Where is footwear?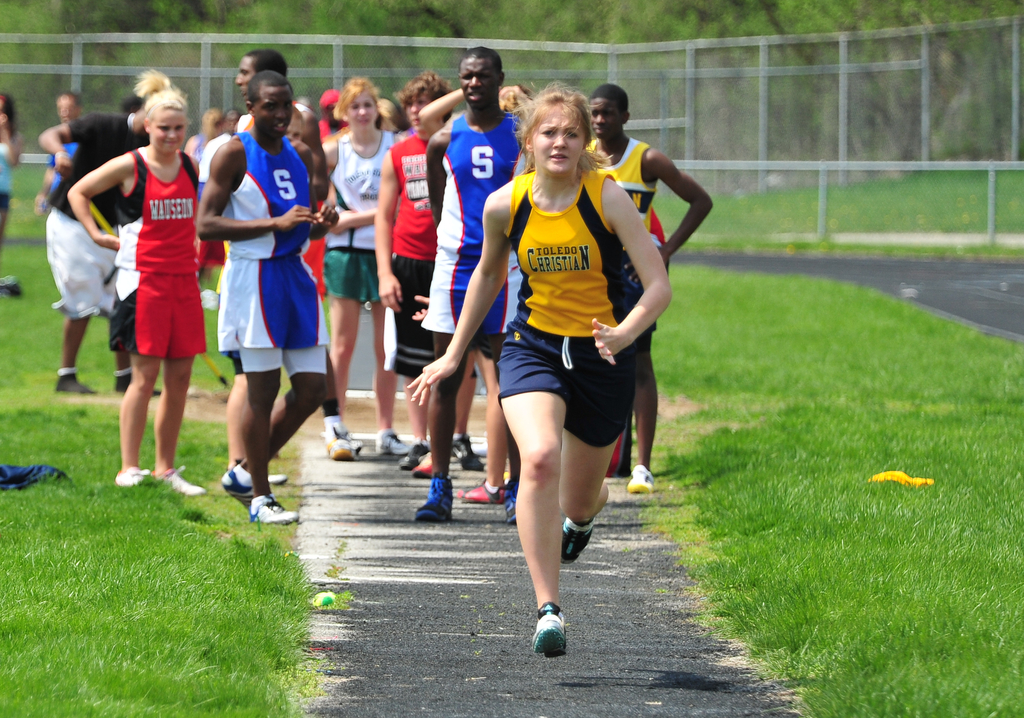
[x1=349, y1=430, x2=362, y2=457].
